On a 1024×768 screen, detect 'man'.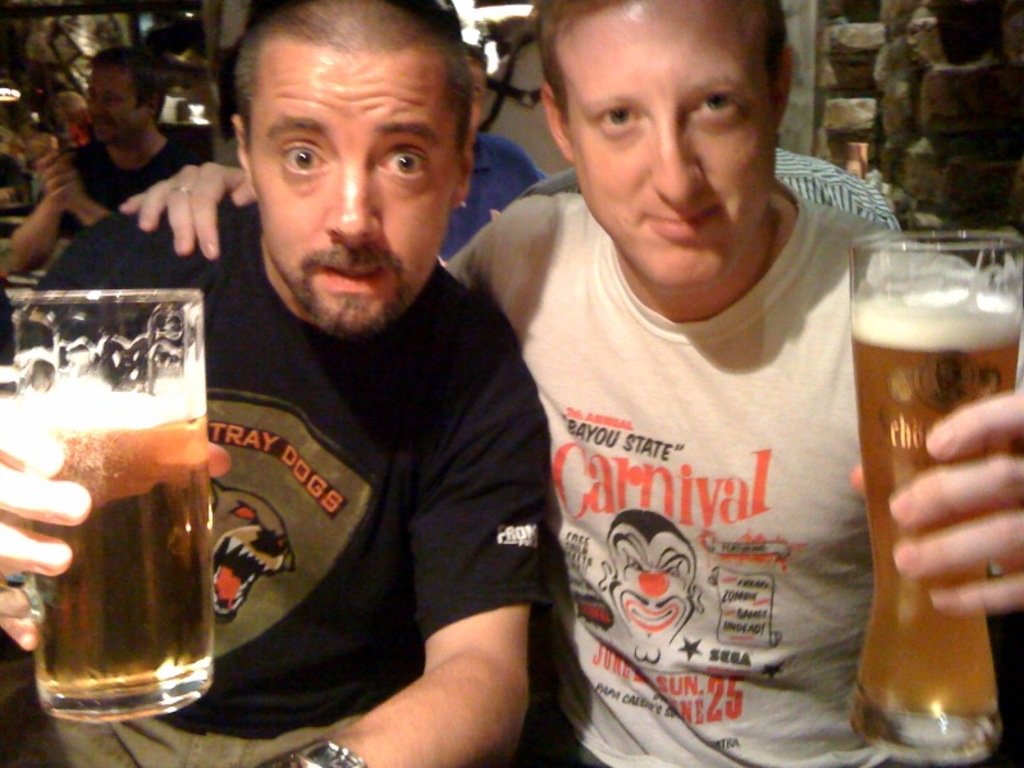
Rect(4, 45, 197, 244).
